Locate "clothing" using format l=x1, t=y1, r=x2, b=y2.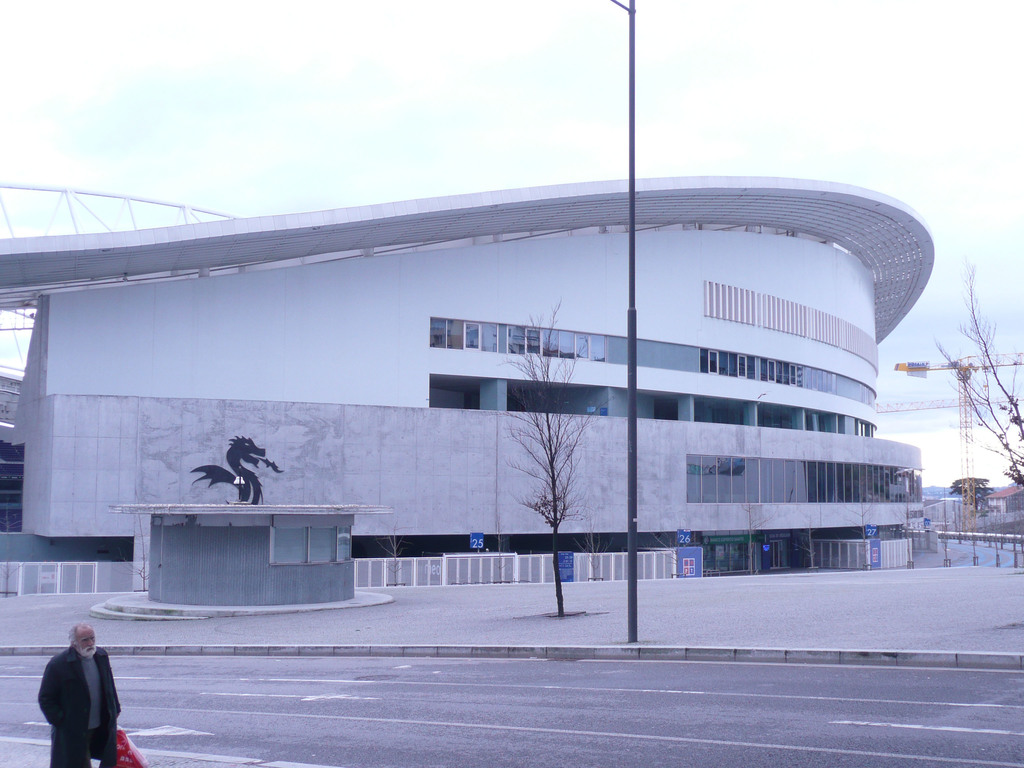
l=36, t=636, r=132, b=767.
